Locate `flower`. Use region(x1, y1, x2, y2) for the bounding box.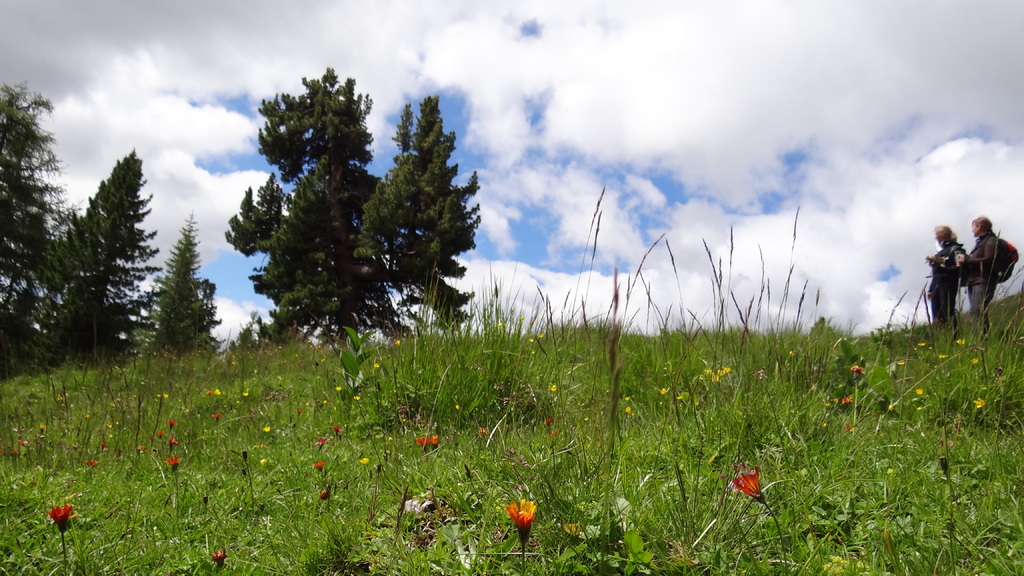
region(840, 396, 853, 406).
